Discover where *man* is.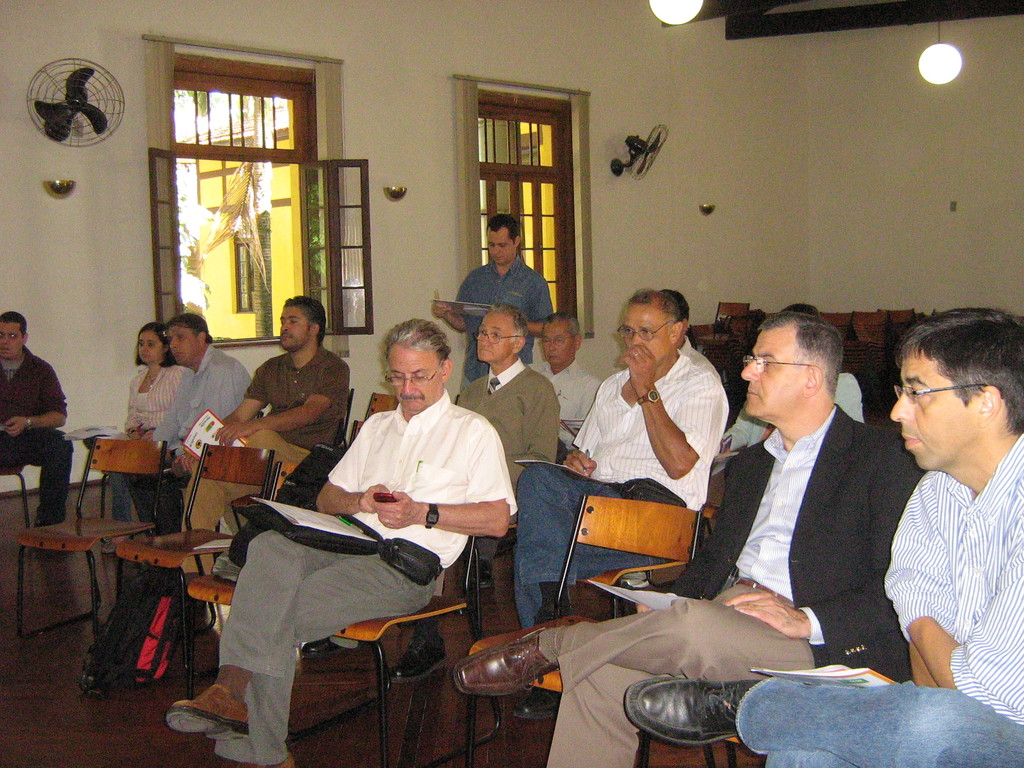
Discovered at 624 306 1023 767.
